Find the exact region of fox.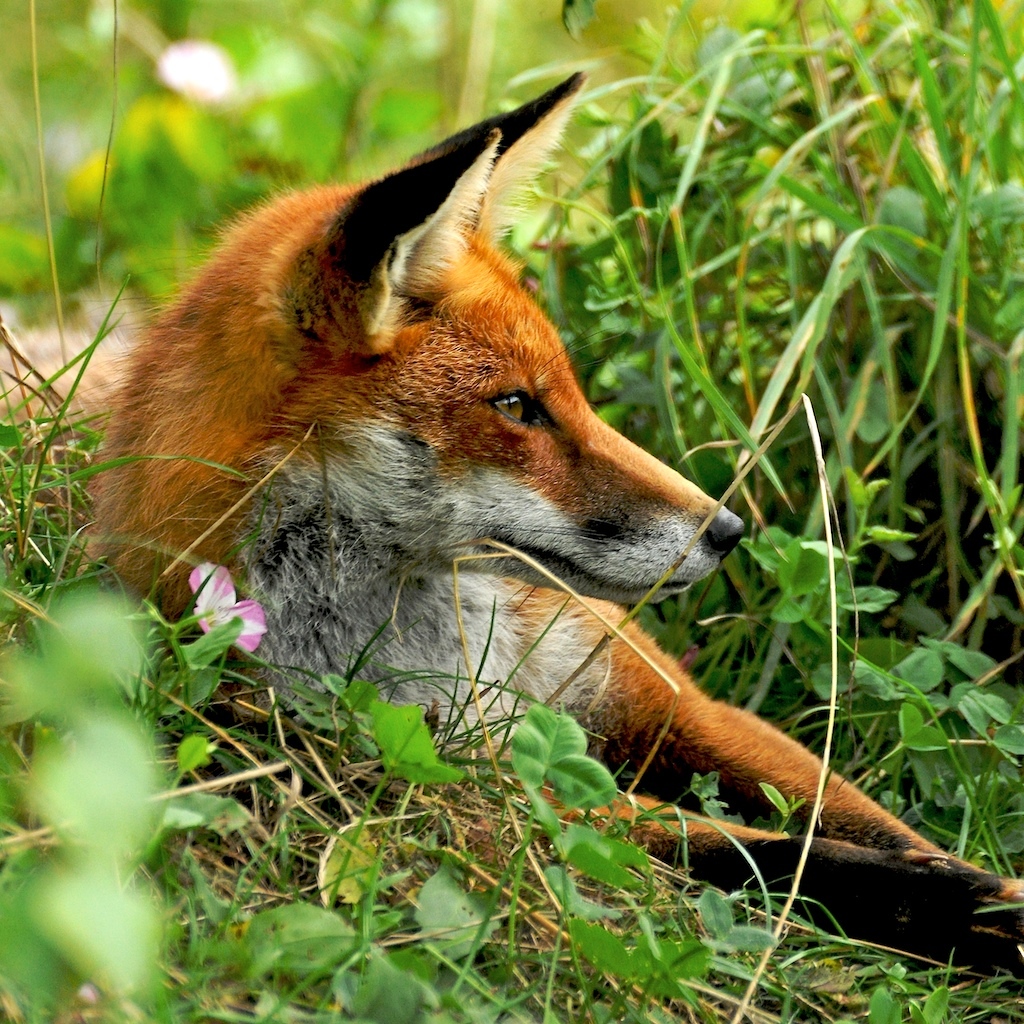
Exact region: bbox(0, 70, 1023, 987).
